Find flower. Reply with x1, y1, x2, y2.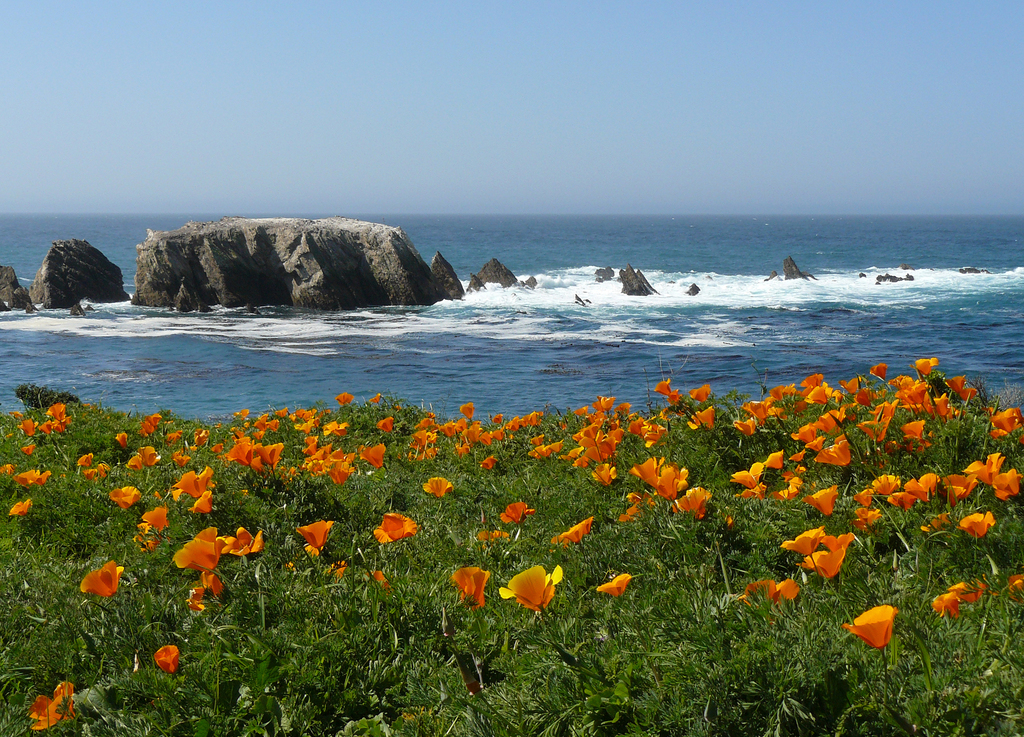
500, 565, 566, 611.
